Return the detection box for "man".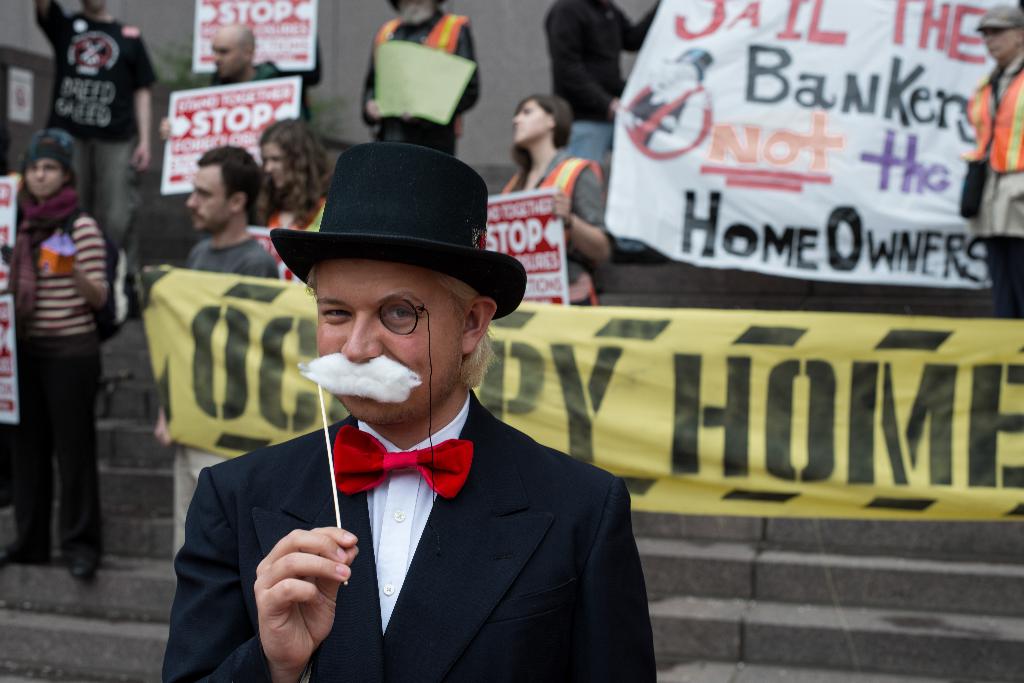
<region>356, 0, 479, 156</region>.
